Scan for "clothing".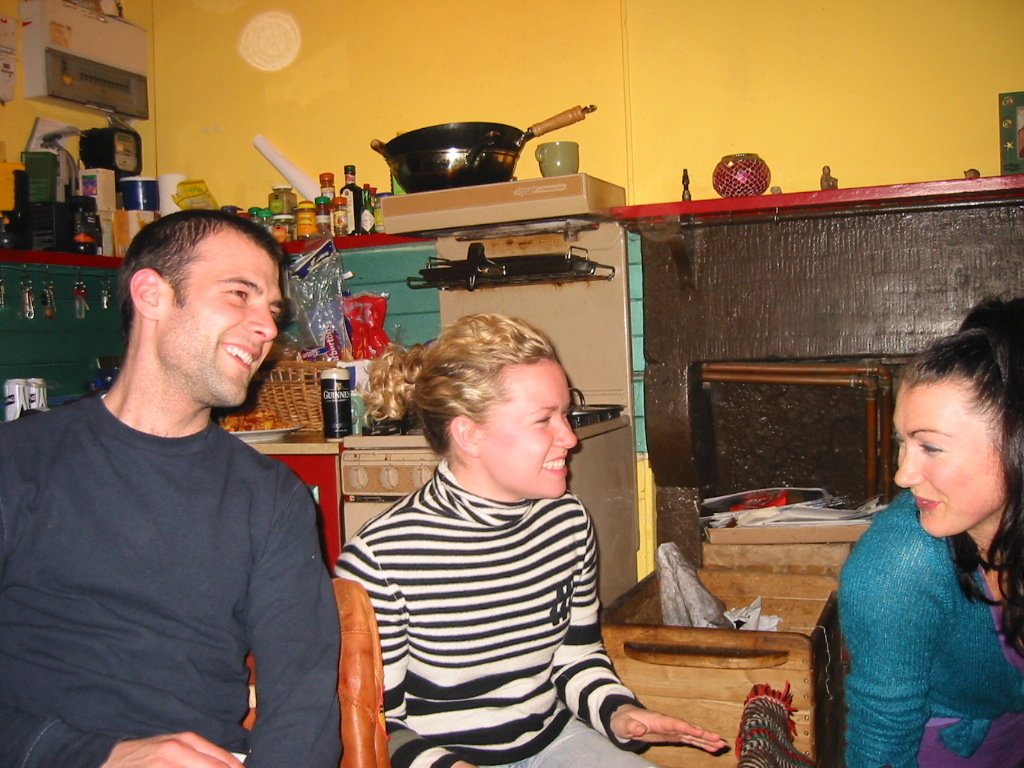
Scan result: <bbox>825, 438, 1019, 767</bbox>.
